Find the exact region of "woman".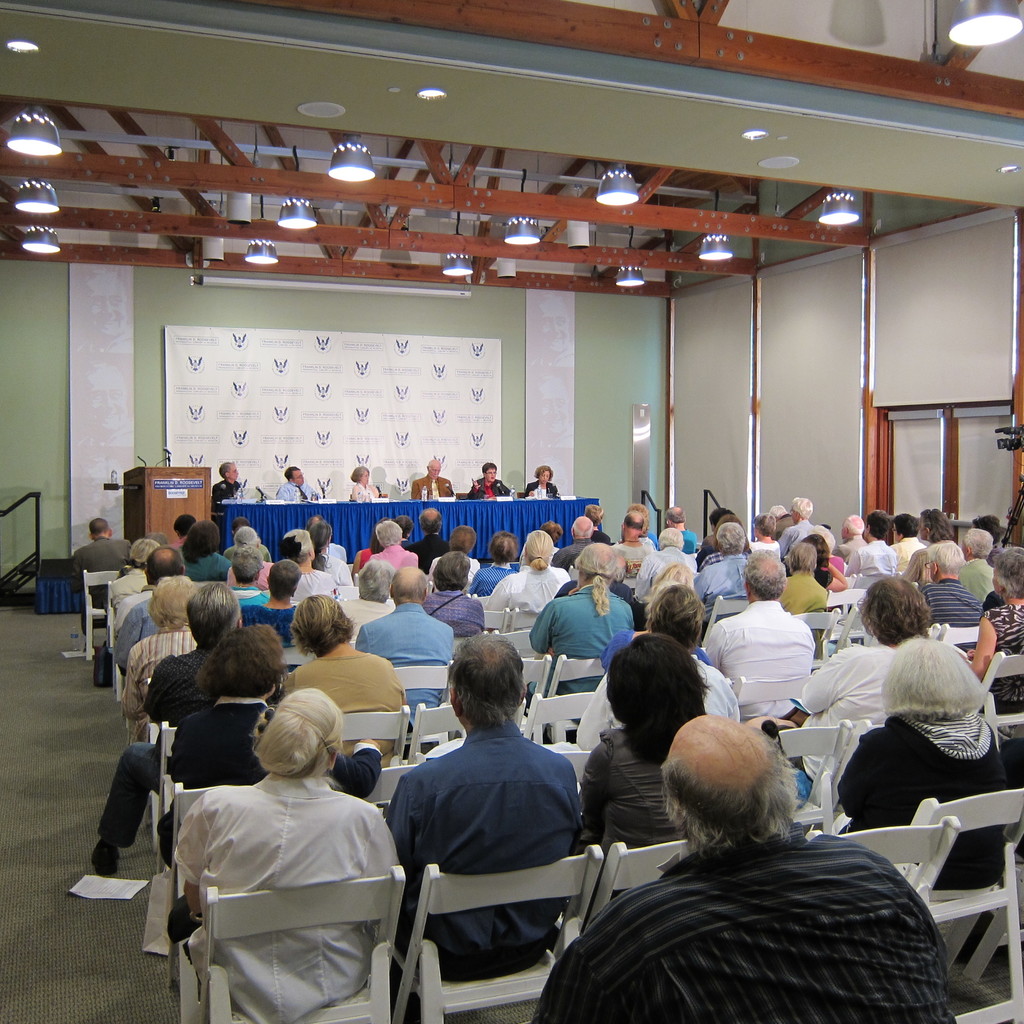
Exact region: (left=963, top=545, right=1023, bottom=696).
